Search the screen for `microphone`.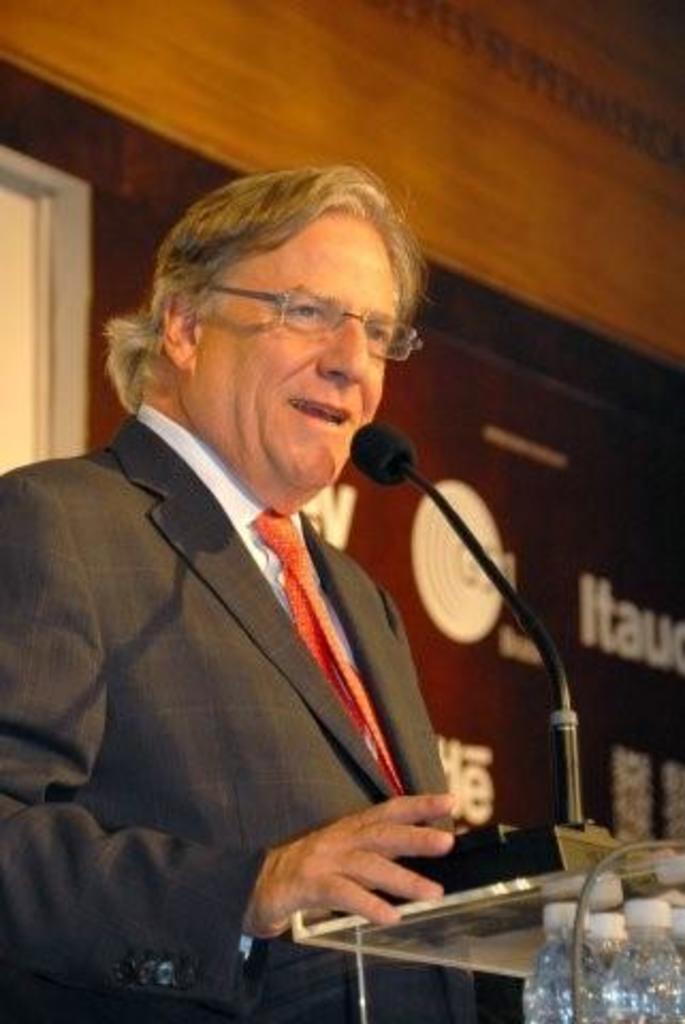
Found at bbox=[337, 412, 583, 834].
